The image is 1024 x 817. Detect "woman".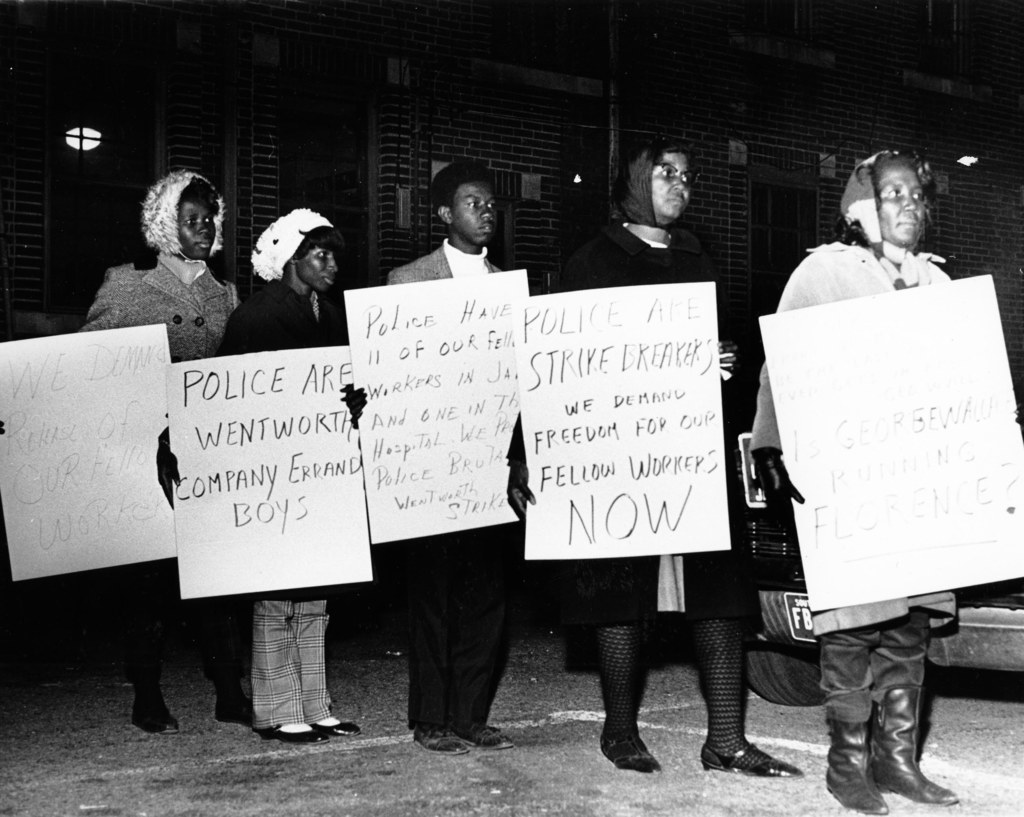
Detection: [x1=751, y1=148, x2=1021, y2=814].
